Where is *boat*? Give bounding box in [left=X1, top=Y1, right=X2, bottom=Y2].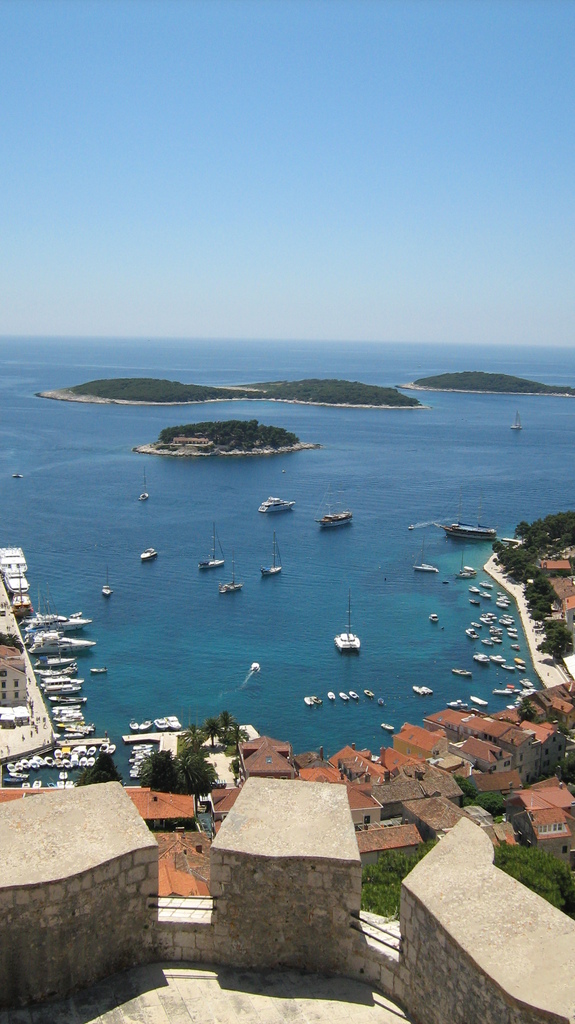
[left=462, top=628, right=478, bottom=637].
